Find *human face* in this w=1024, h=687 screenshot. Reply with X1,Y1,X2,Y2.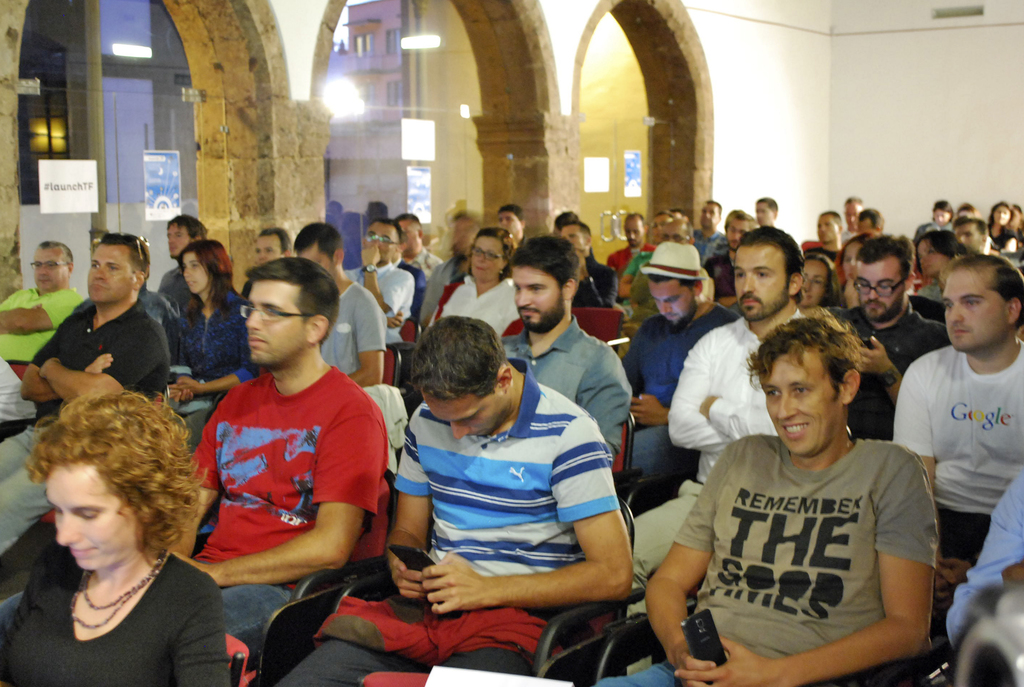
513,270,565,334.
